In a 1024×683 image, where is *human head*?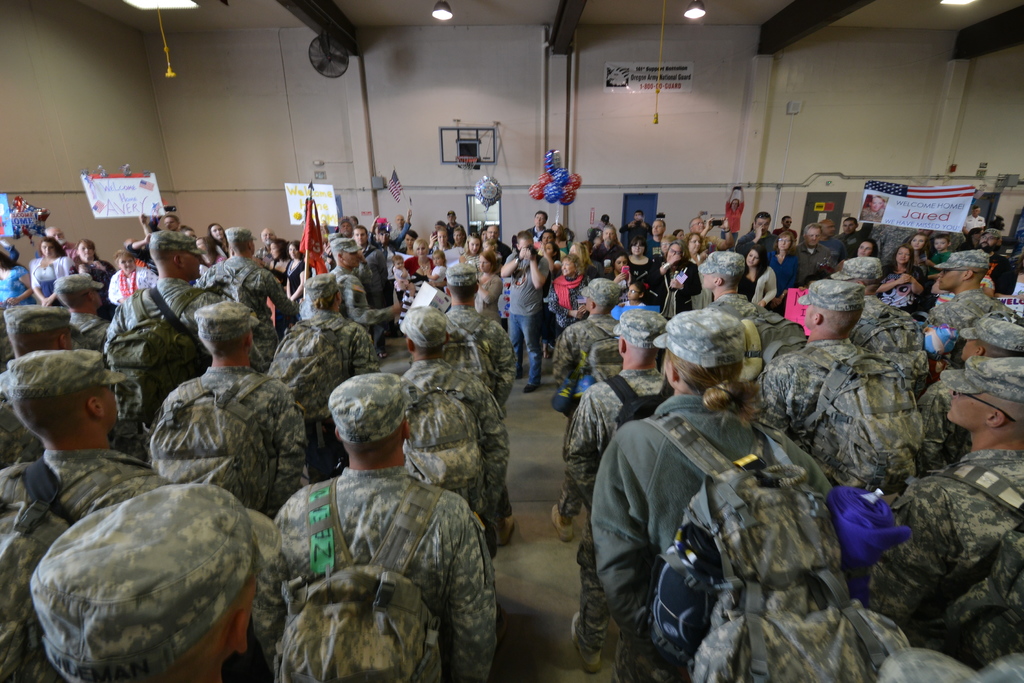
box=[660, 310, 748, 391].
